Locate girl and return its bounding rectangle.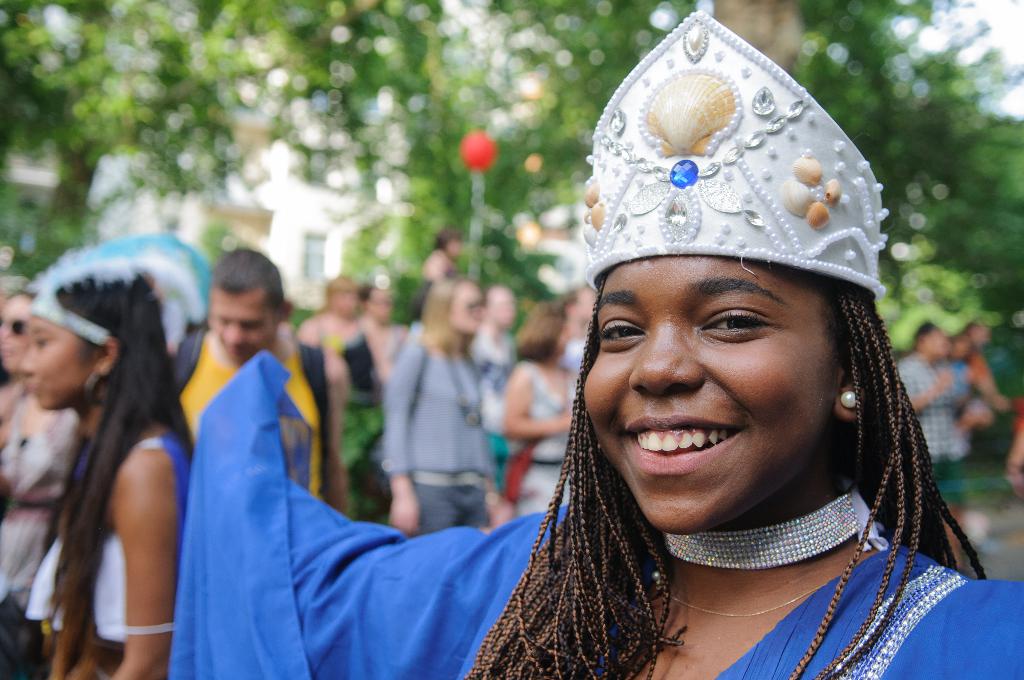
<region>18, 243, 195, 679</region>.
